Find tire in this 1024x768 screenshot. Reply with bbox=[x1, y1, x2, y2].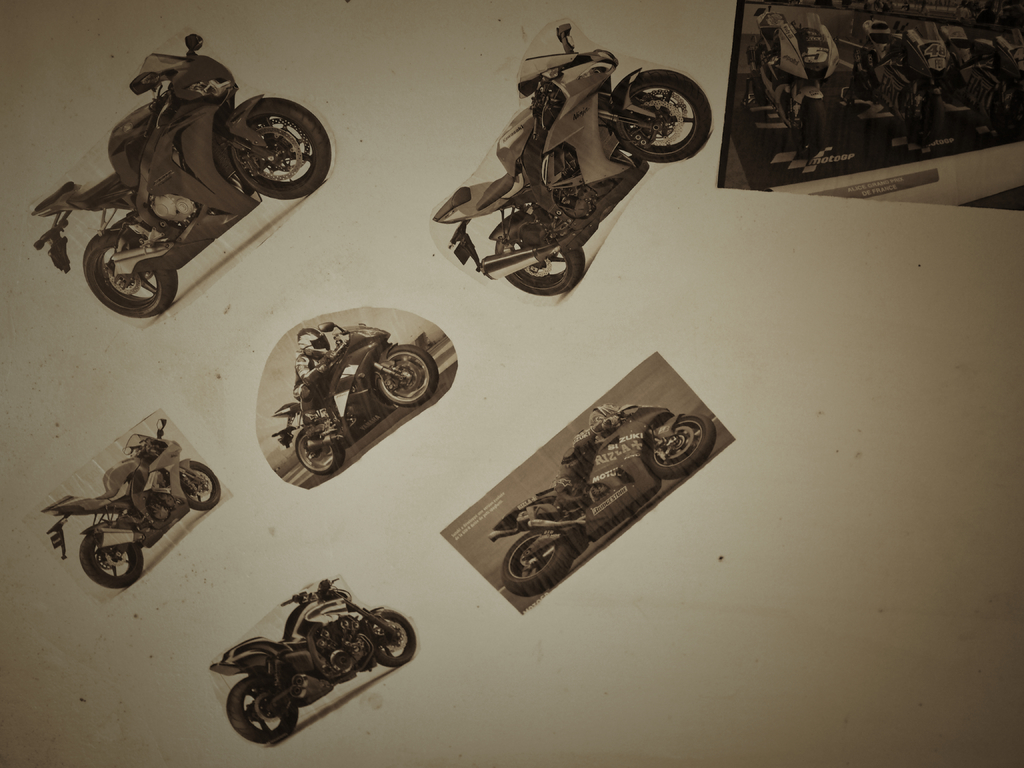
bbox=[189, 462, 221, 512].
